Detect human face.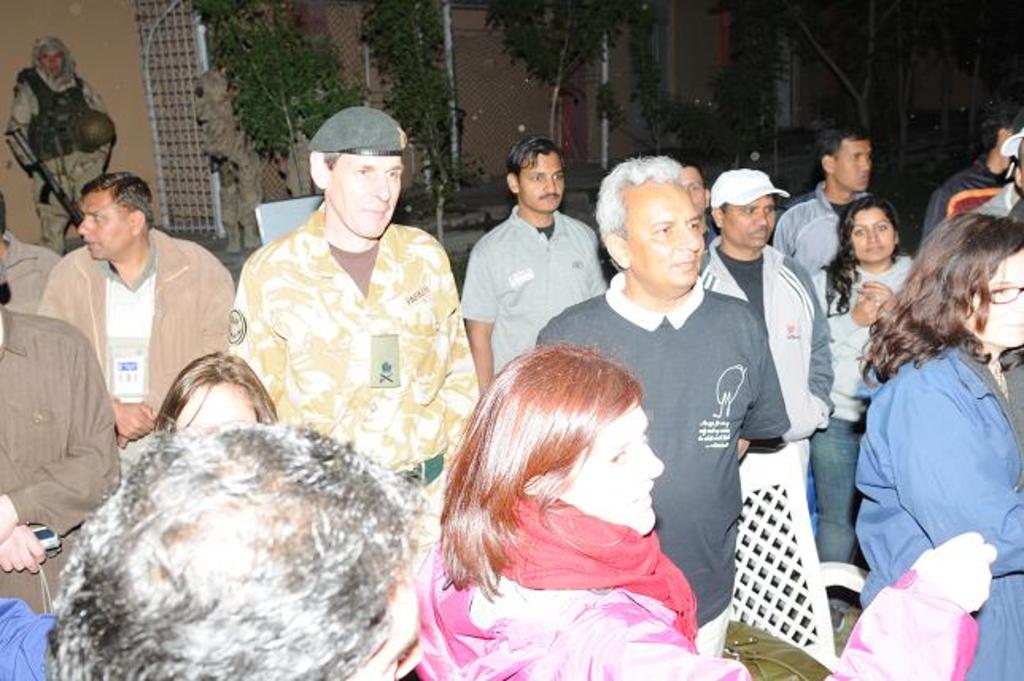
Detected at x1=43 y1=46 x2=65 y2=76.
